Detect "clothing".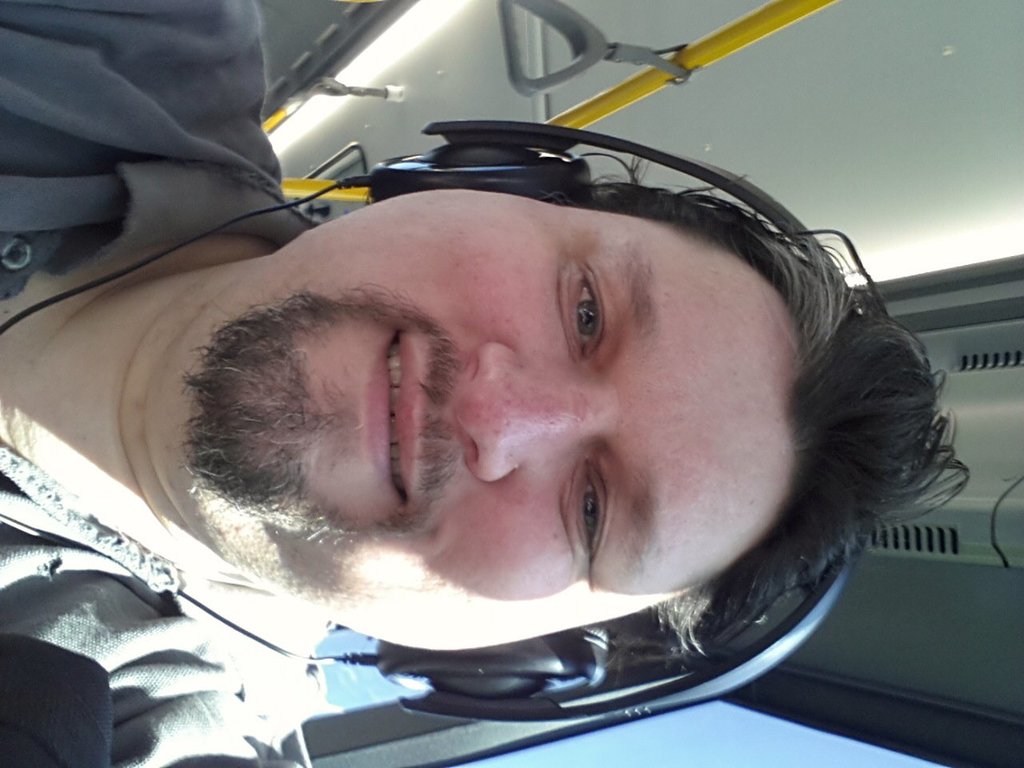
Detected at Rect(0, 0, 354, 767).
